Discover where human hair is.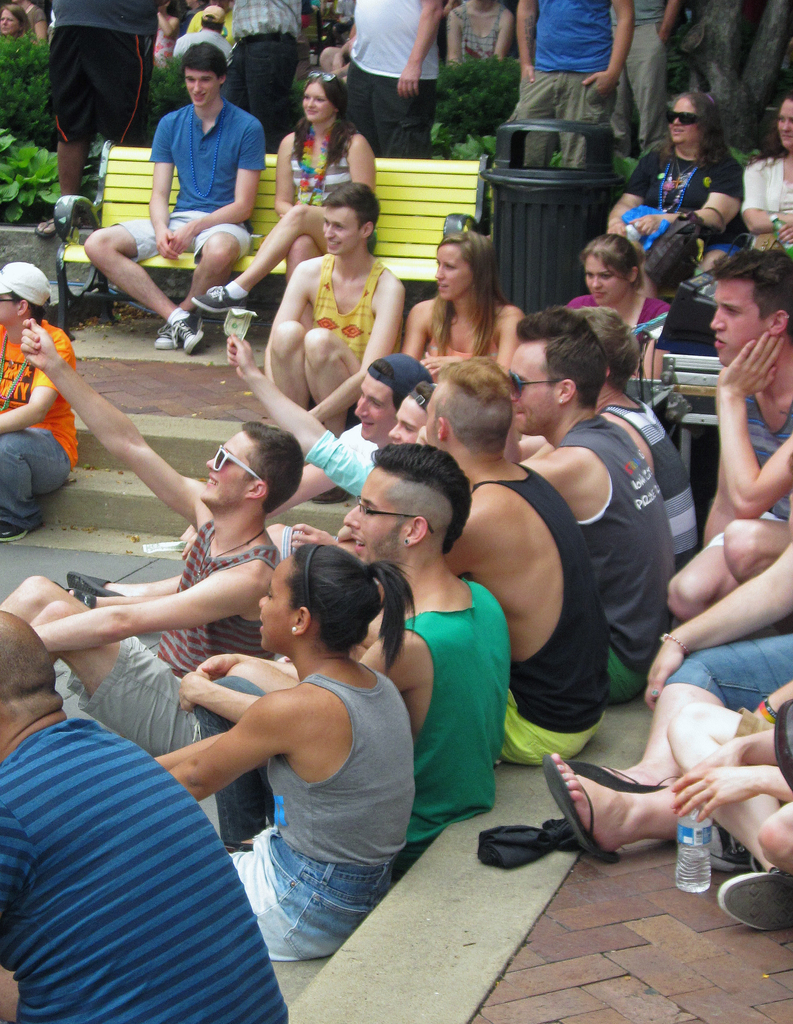
Discovered at (x1=577, y1=311, x2=645, y2=388).
